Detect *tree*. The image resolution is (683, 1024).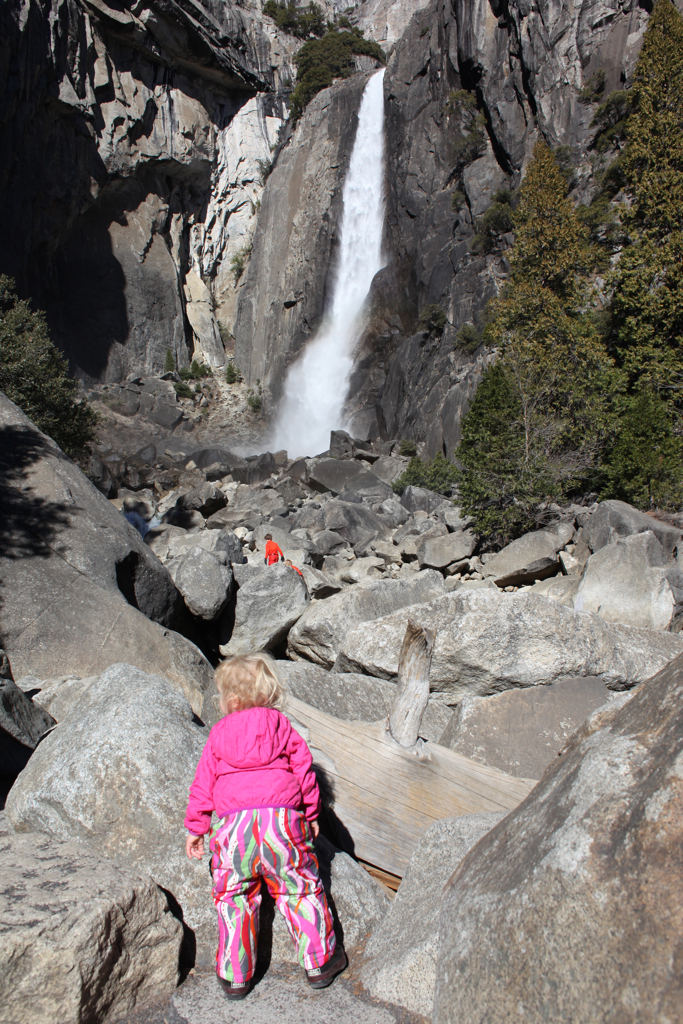
rect(428, 451, 459, 497).
